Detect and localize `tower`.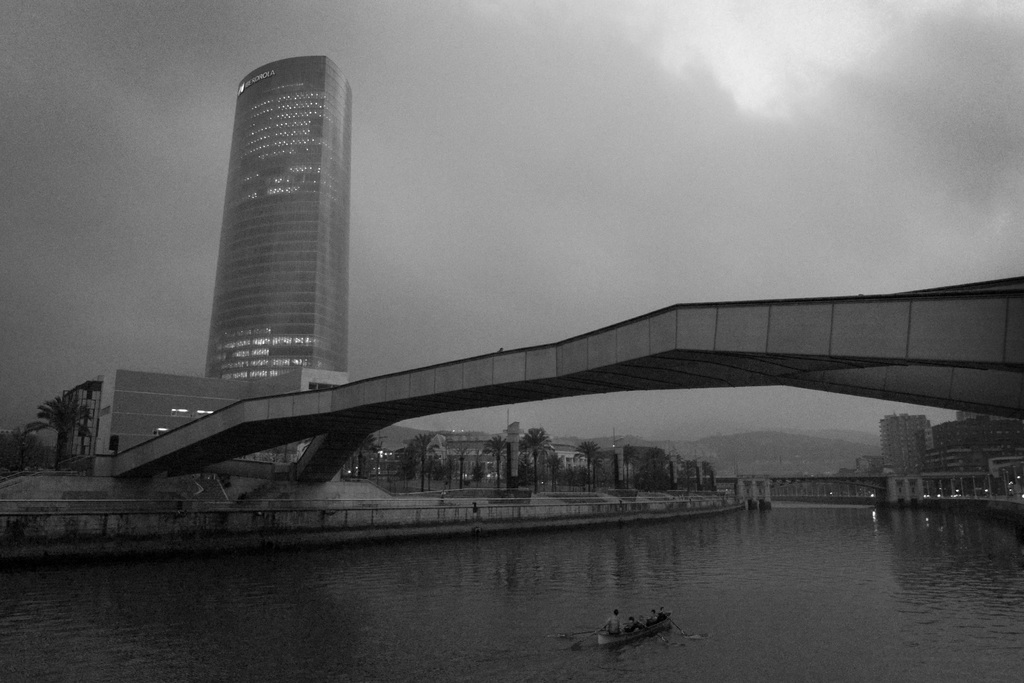
Localized at (left=187, top=51, right=371, bottom=404).
